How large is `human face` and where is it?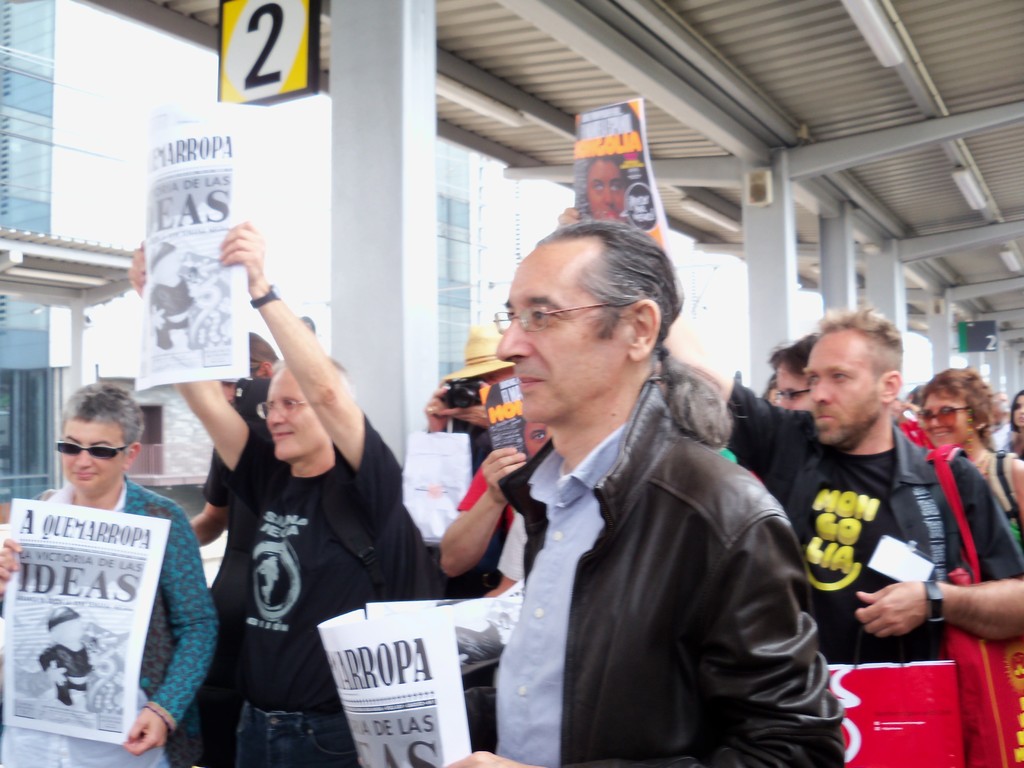
Bounding box: <bbox>797, 333, 873, 445</bbox>.
